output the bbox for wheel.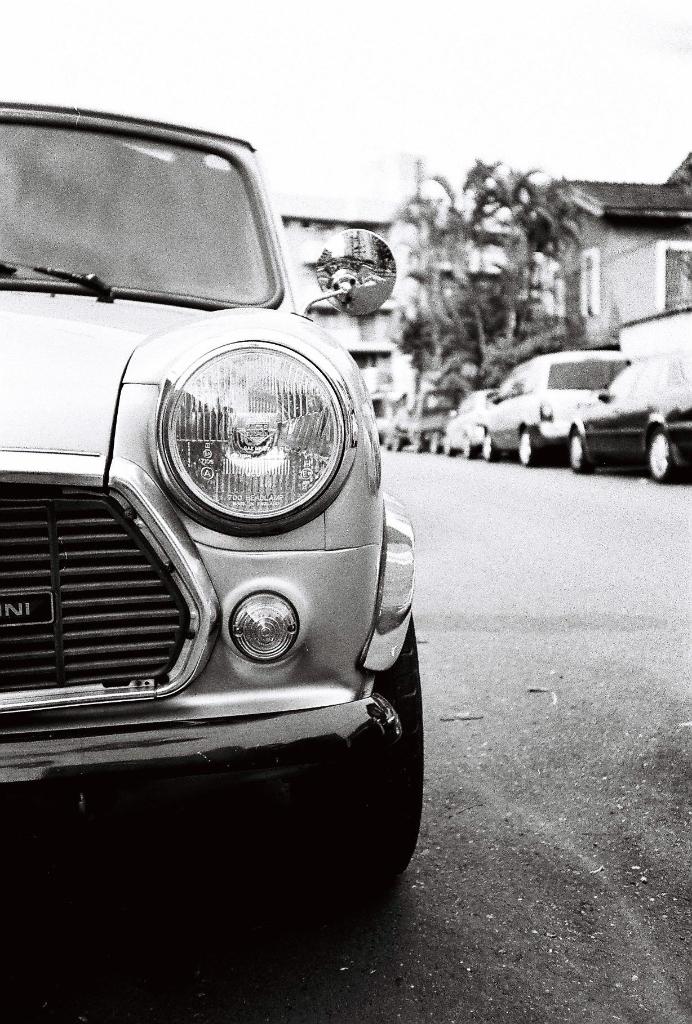
(463, 429, 475, 457).
